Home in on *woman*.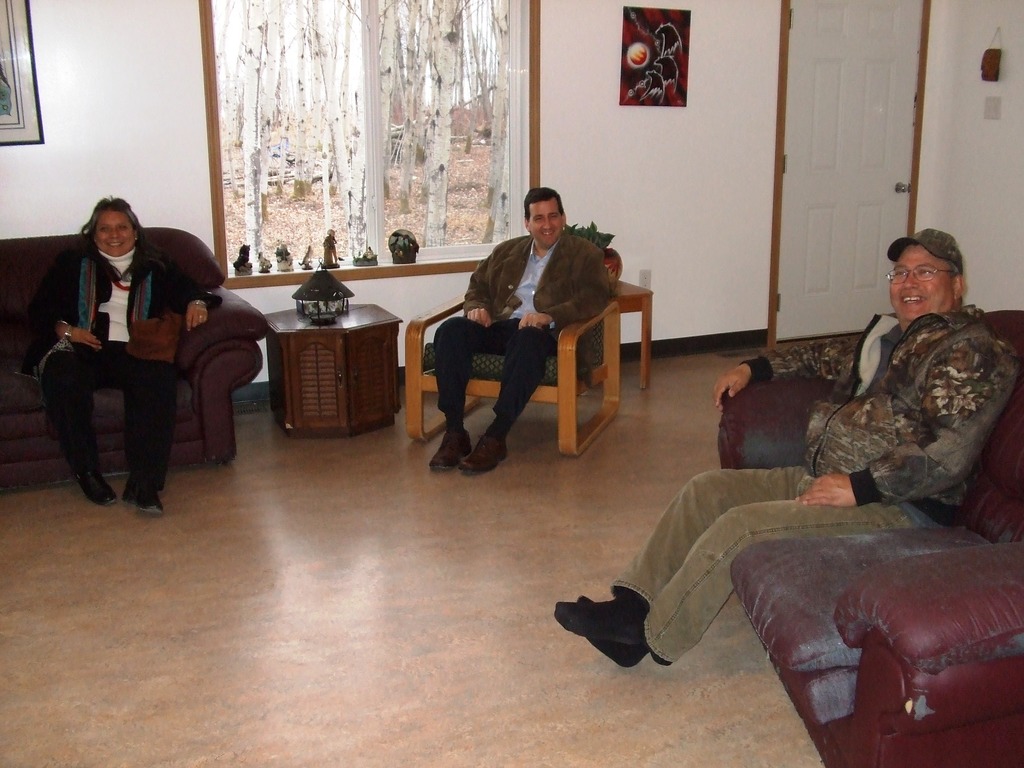
Homed in at [left=40, top=187, right=216, bottom=525].
